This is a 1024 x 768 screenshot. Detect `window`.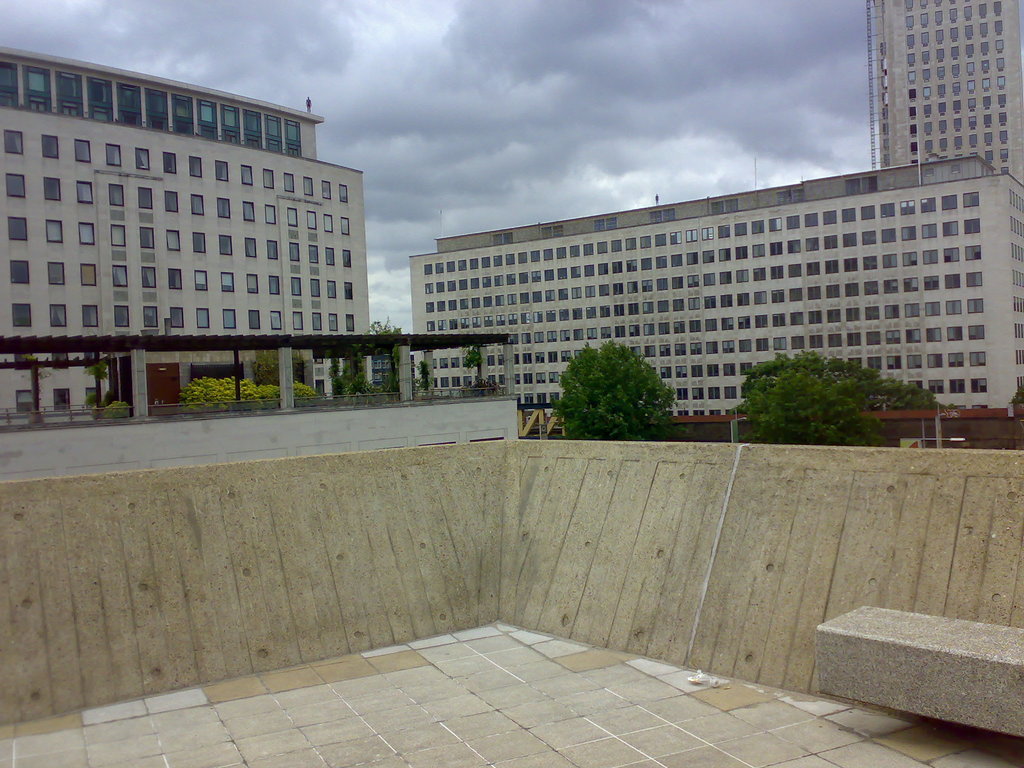
box(22, 67, 56, 117).
